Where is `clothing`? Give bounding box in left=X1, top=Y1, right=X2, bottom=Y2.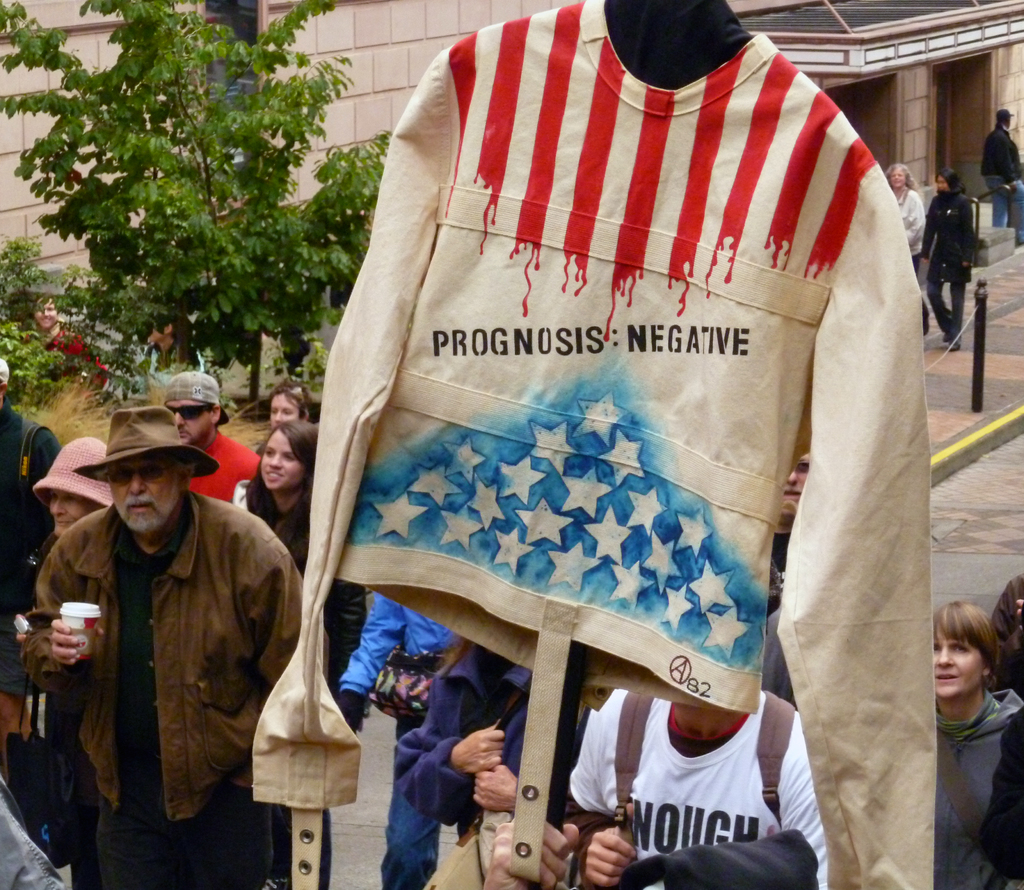
left=561, top=687, right=835, bottom=882.
